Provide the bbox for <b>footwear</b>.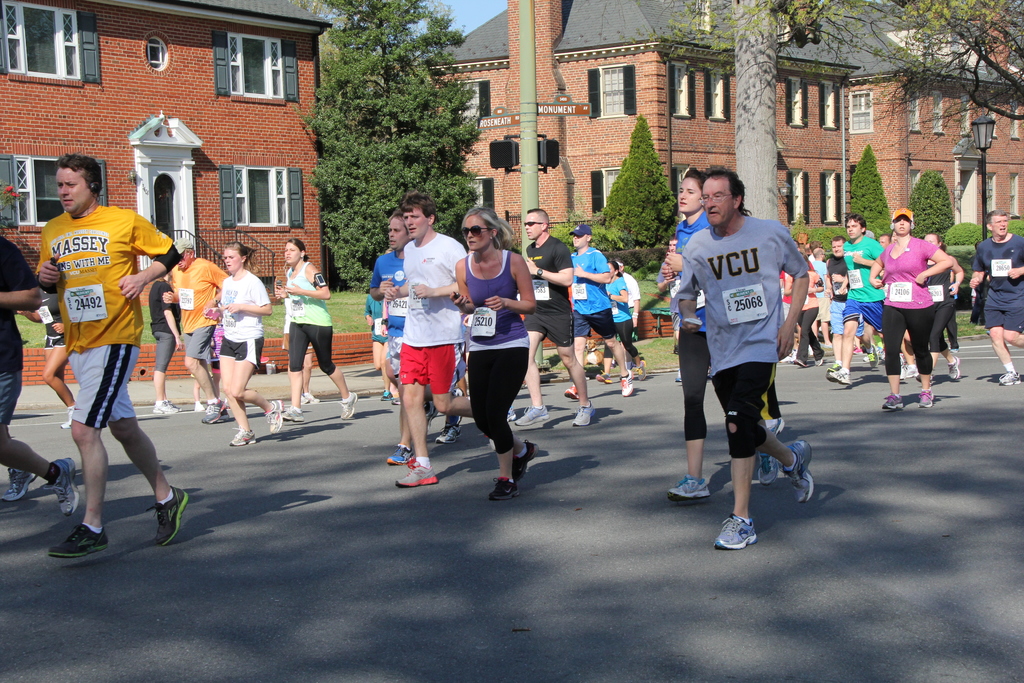
(340,390,361,420).
